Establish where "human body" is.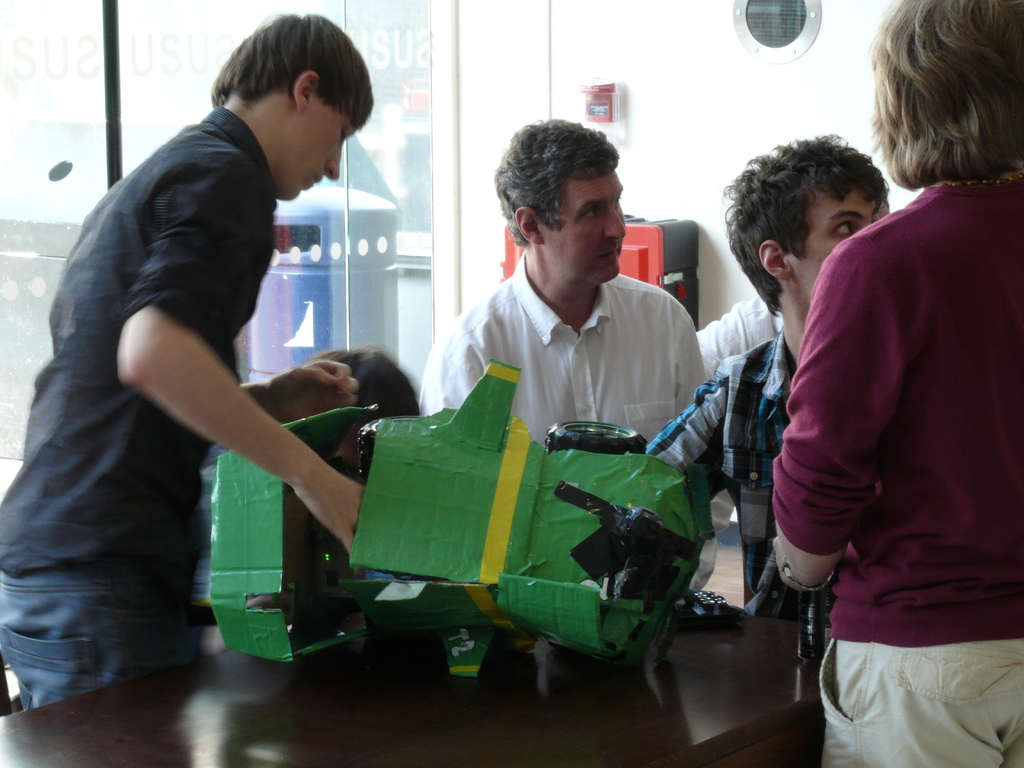
Established at <region>762, 42, 1013, 767</region>.
